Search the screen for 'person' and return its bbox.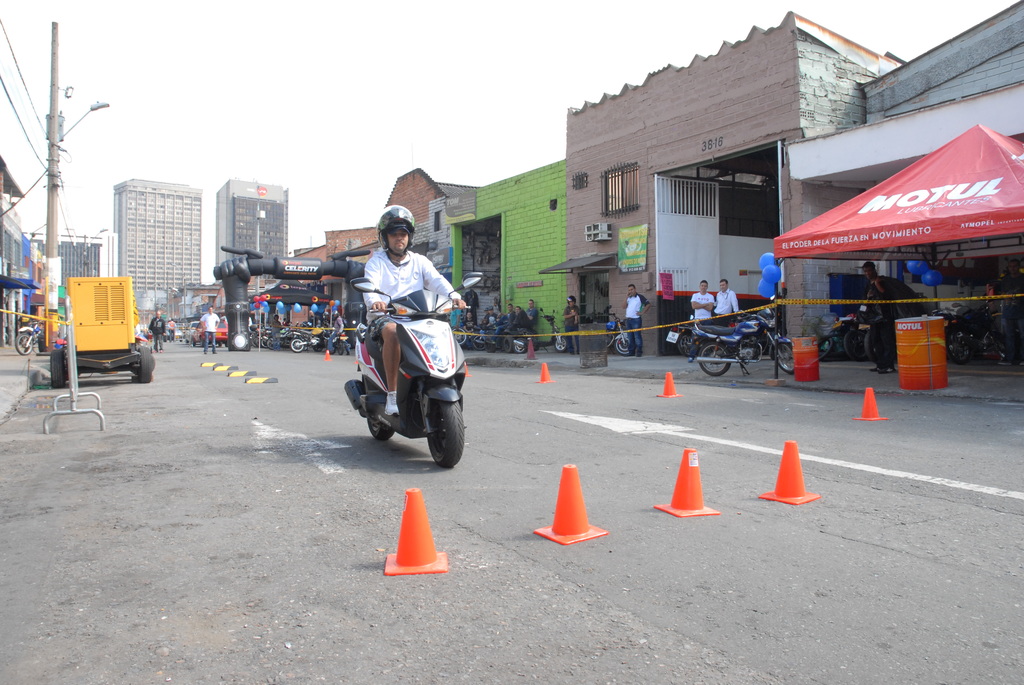
Found: x1=858, y1=264, x2=888, y2=376.
